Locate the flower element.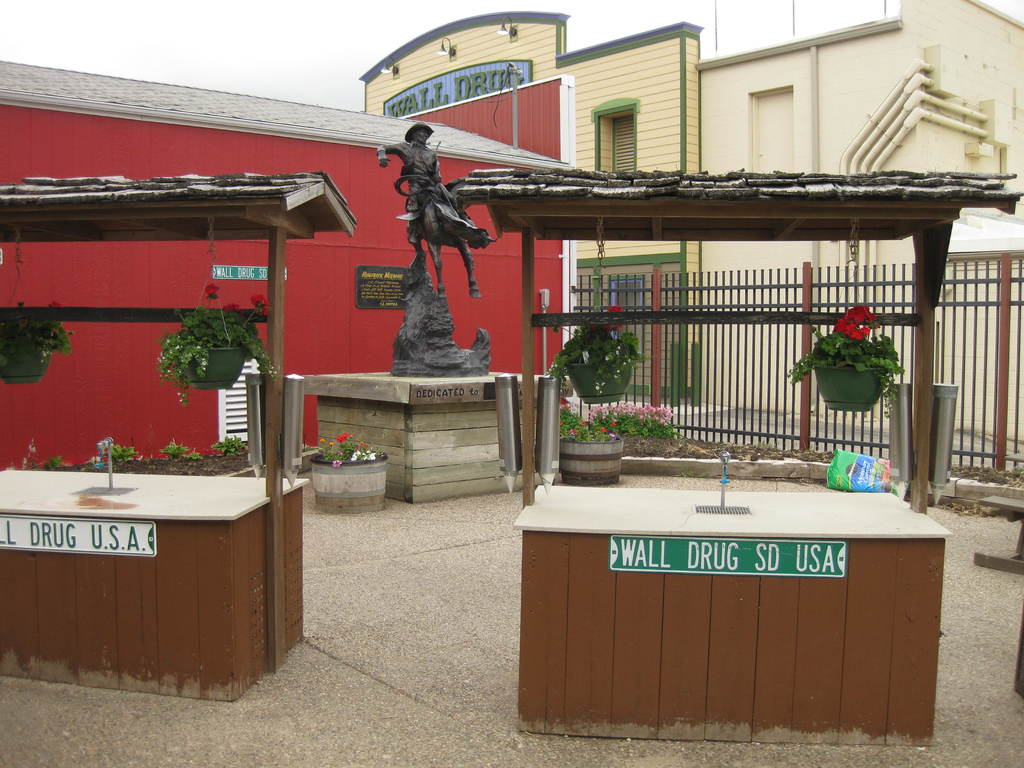
Element bbox: bbox(249, 294, 268, 314).
